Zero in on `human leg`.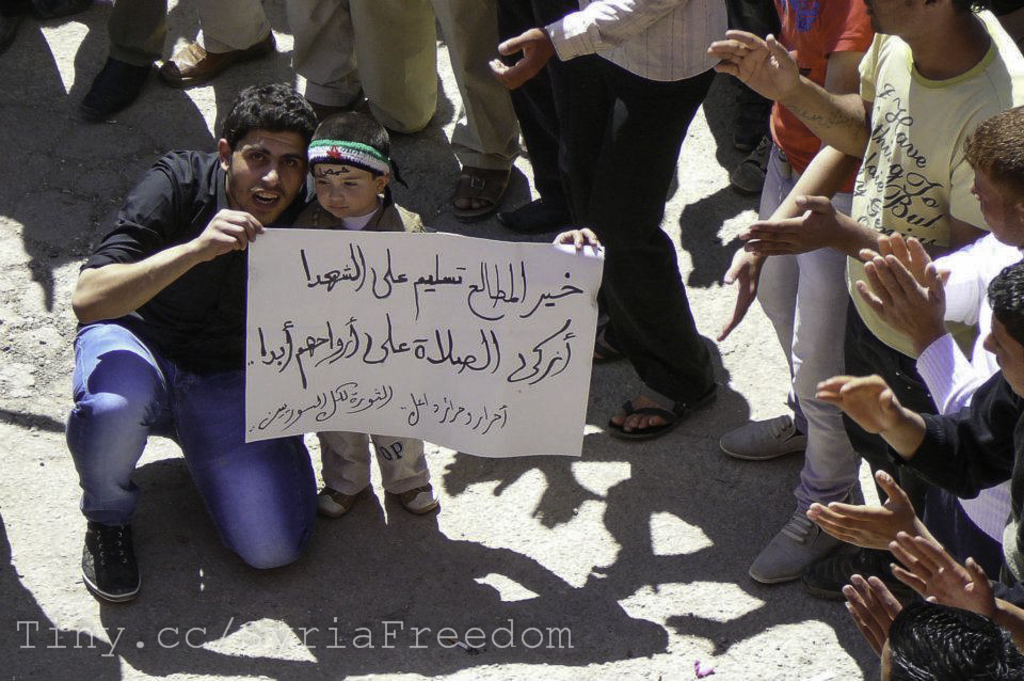
Zeroed in: [368,426,439,524].
